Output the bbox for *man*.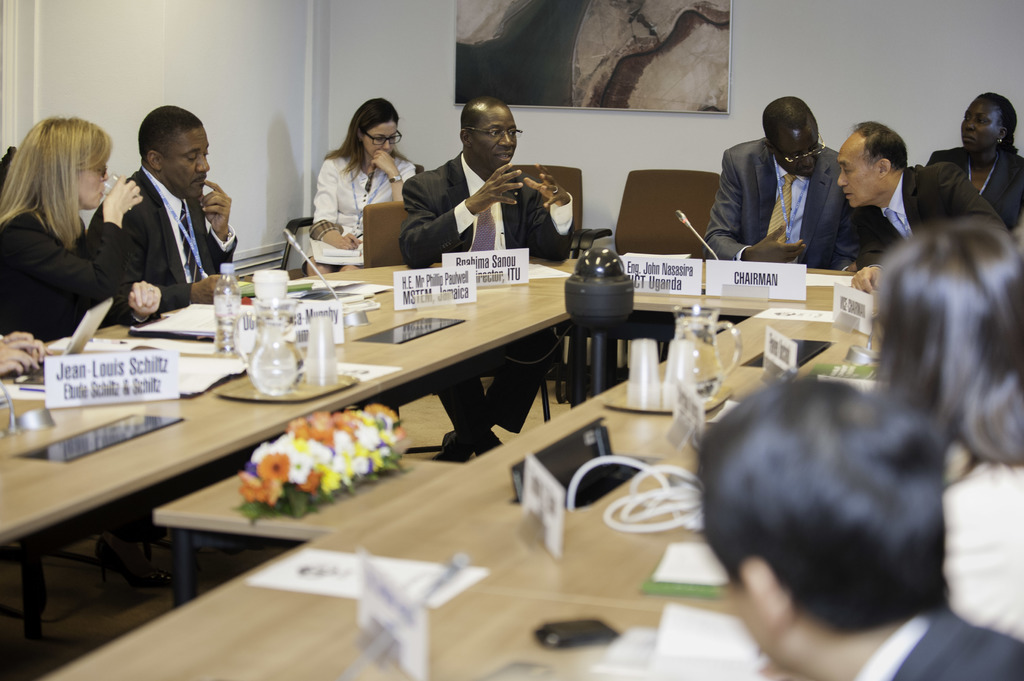
box(839, 120, 989, 288).
